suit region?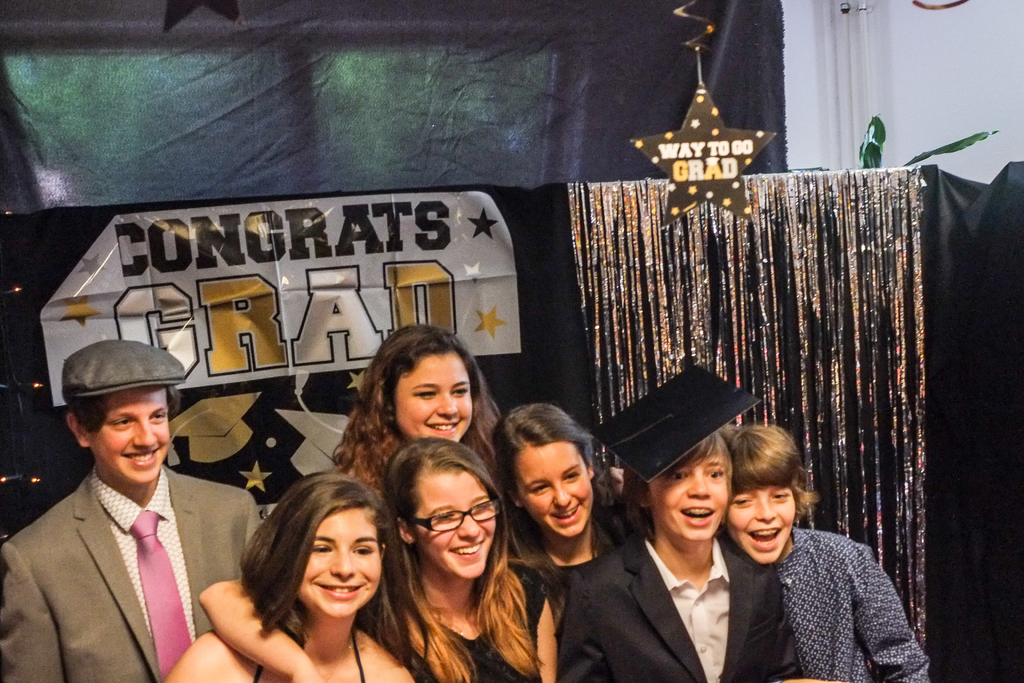
x1=0, y1=468, x2=271, y2=682
